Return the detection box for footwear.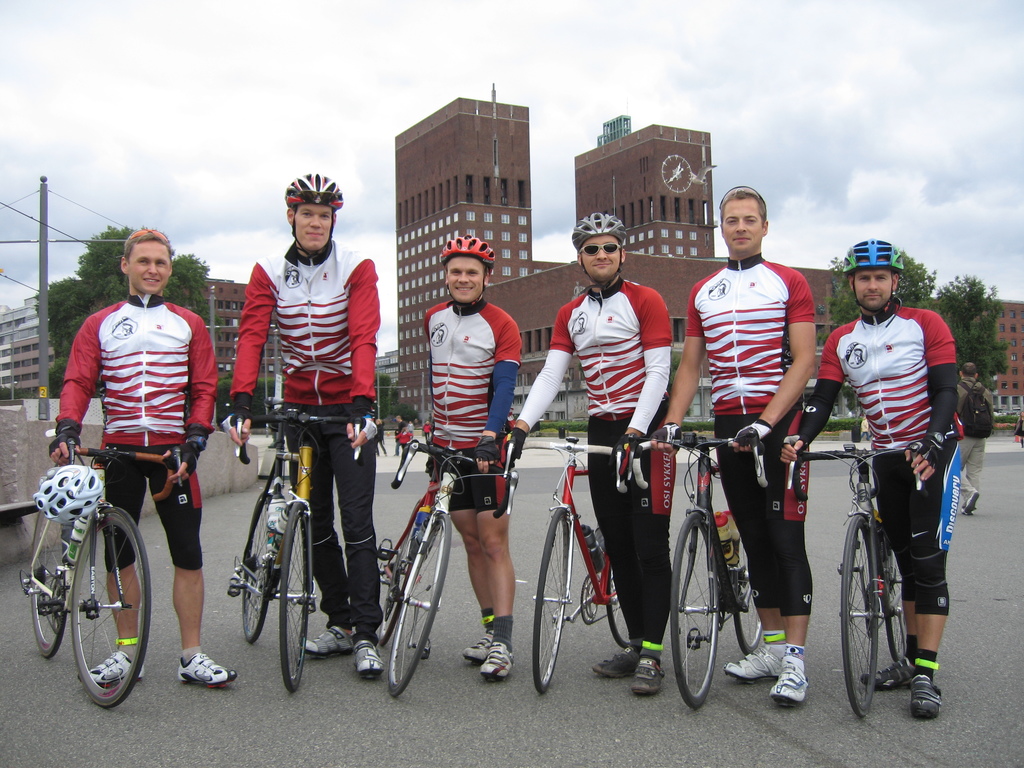
{"left": 77, "top": 648, "right": 147, "bottom": 695}.
